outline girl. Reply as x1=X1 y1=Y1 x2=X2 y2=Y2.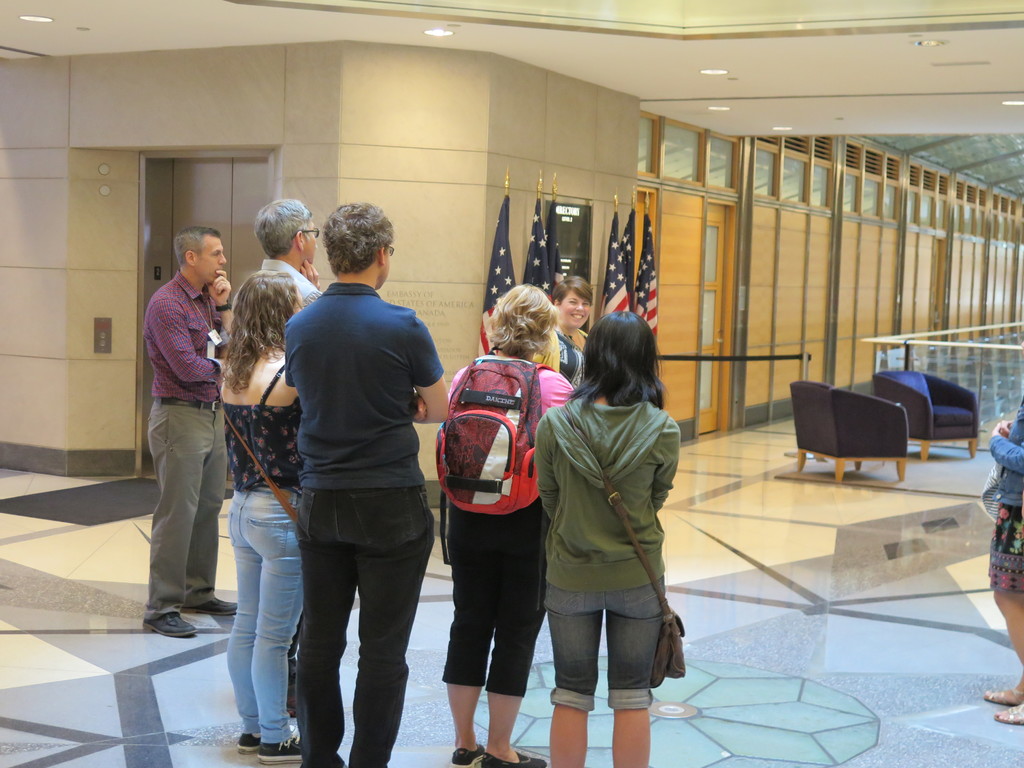
x1=435 y1=276 x2=579 y2=767.
